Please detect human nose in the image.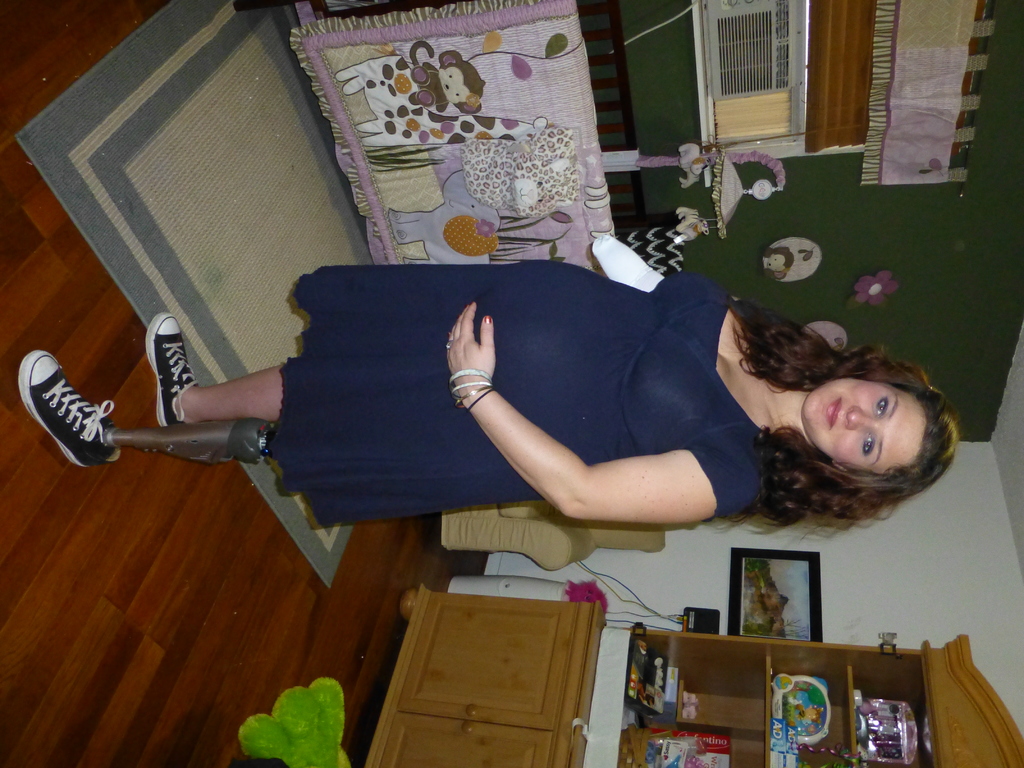
select_region(844, 400, 872, 433).
